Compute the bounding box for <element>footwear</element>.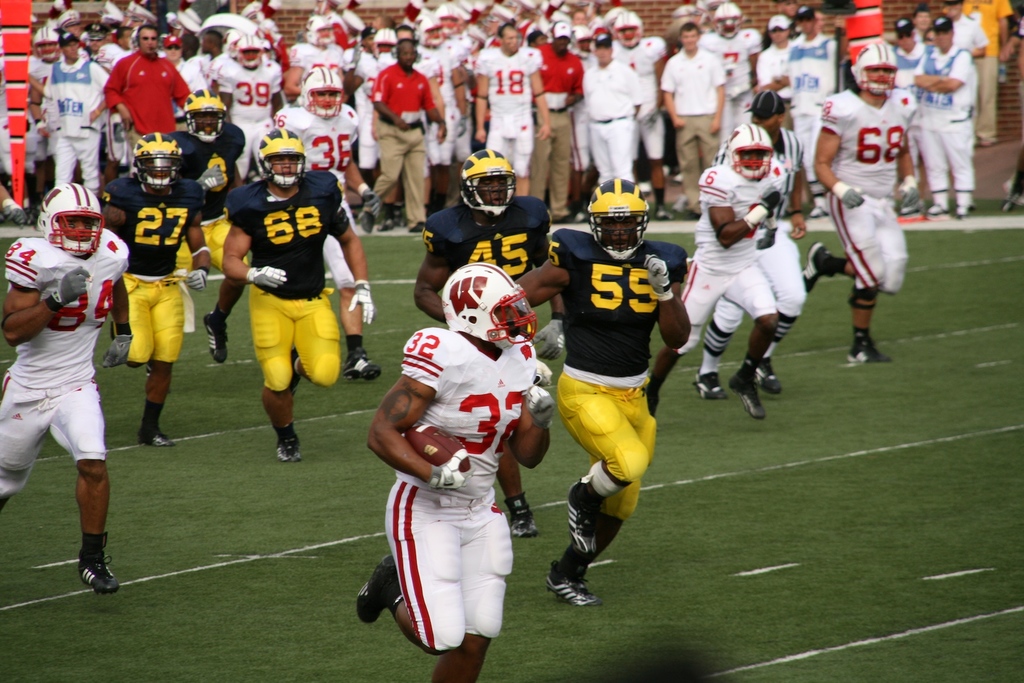
(x1=207, y1=311, x2=226, y2=372).
